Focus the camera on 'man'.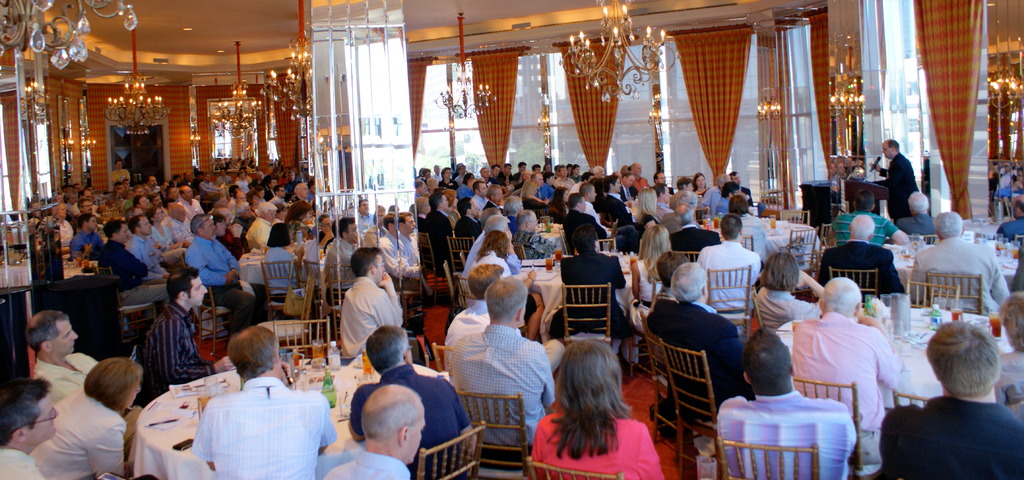
Focus region: box=[878, 321, 1023, 479].
